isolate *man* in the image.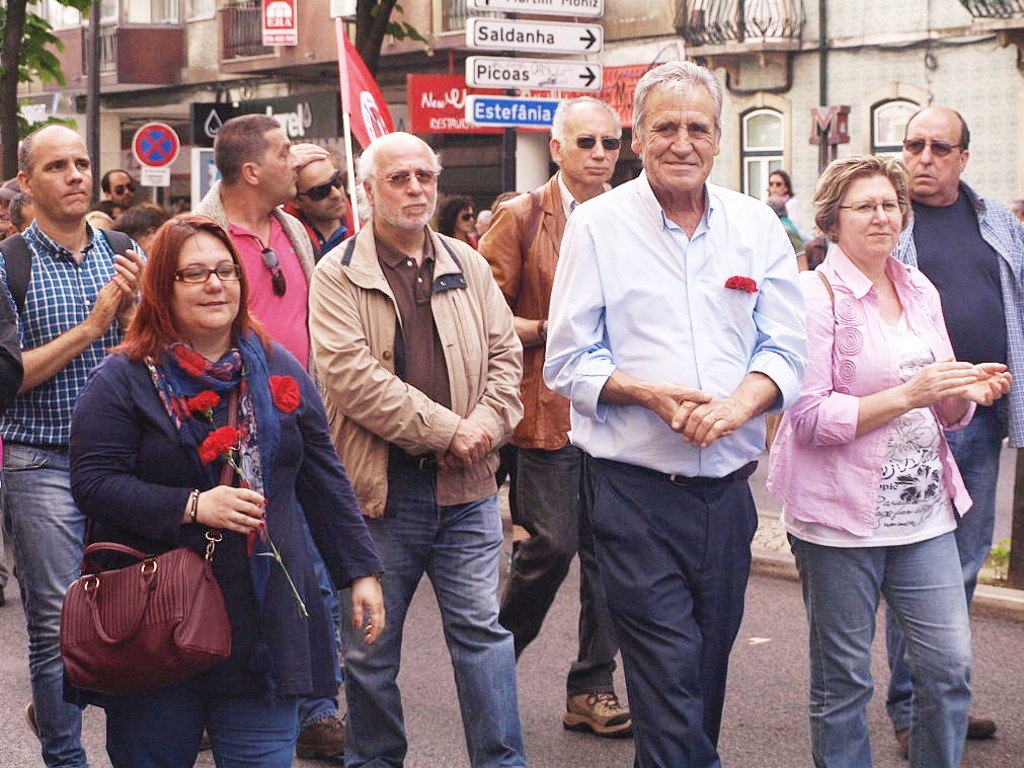
Isolated region: 289,130,538,740.
